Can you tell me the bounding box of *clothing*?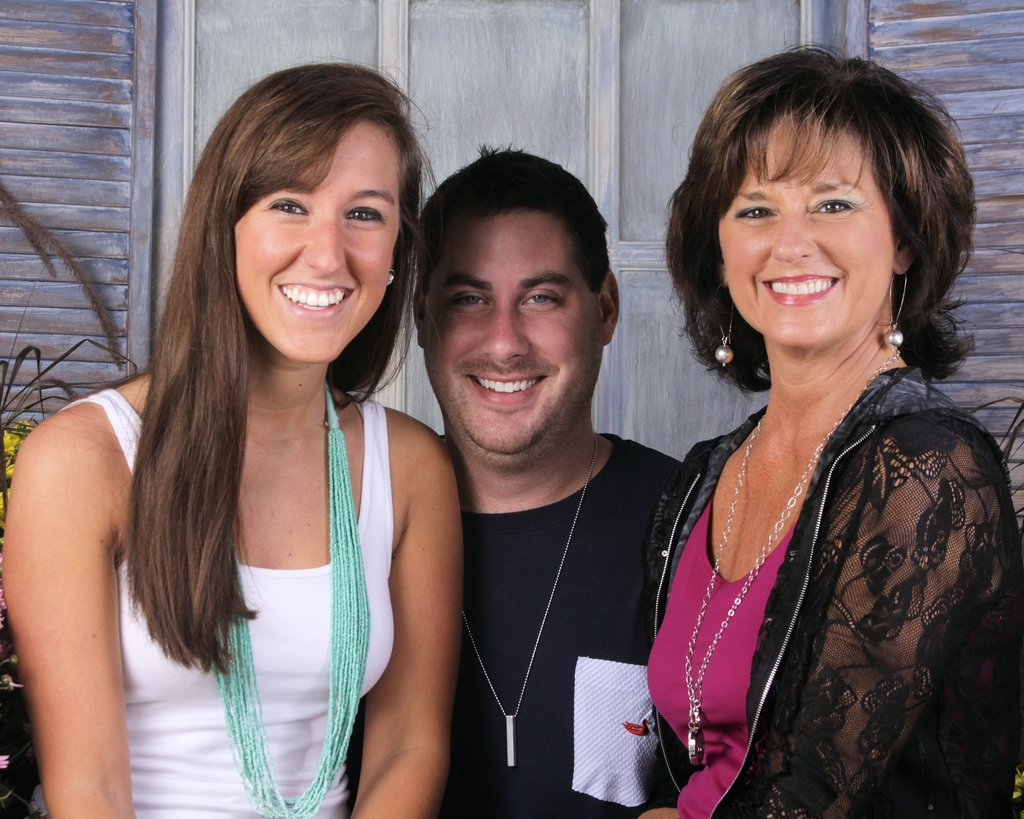
{"x1": 630, "y1": 279, "x2": 1002, "y2": 804}.
